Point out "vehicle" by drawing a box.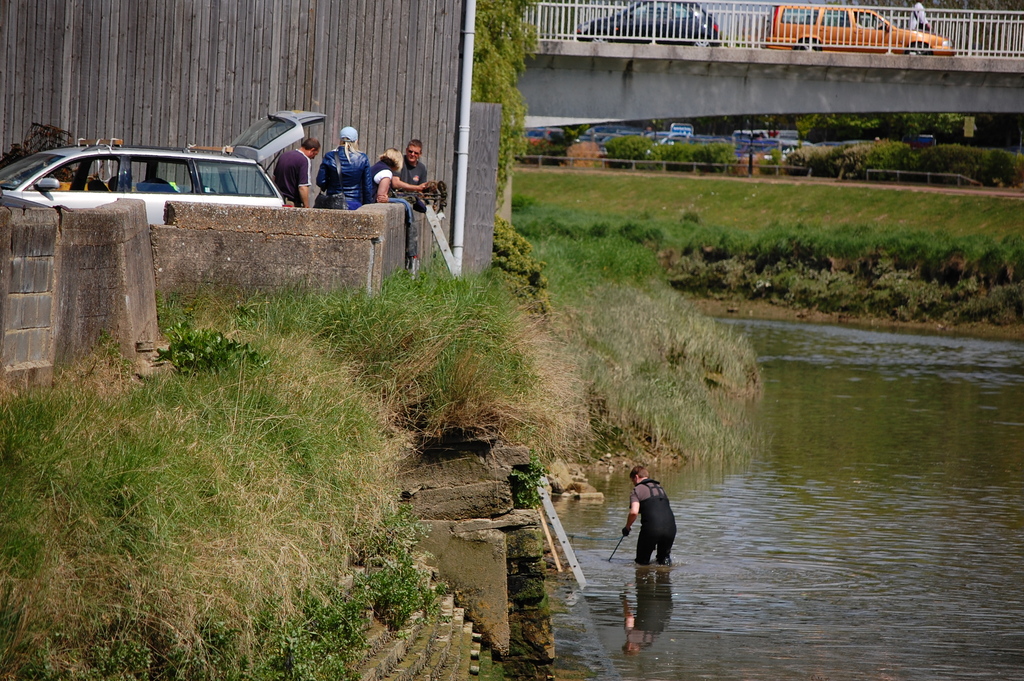
detection(0, 108, 330, 226).
